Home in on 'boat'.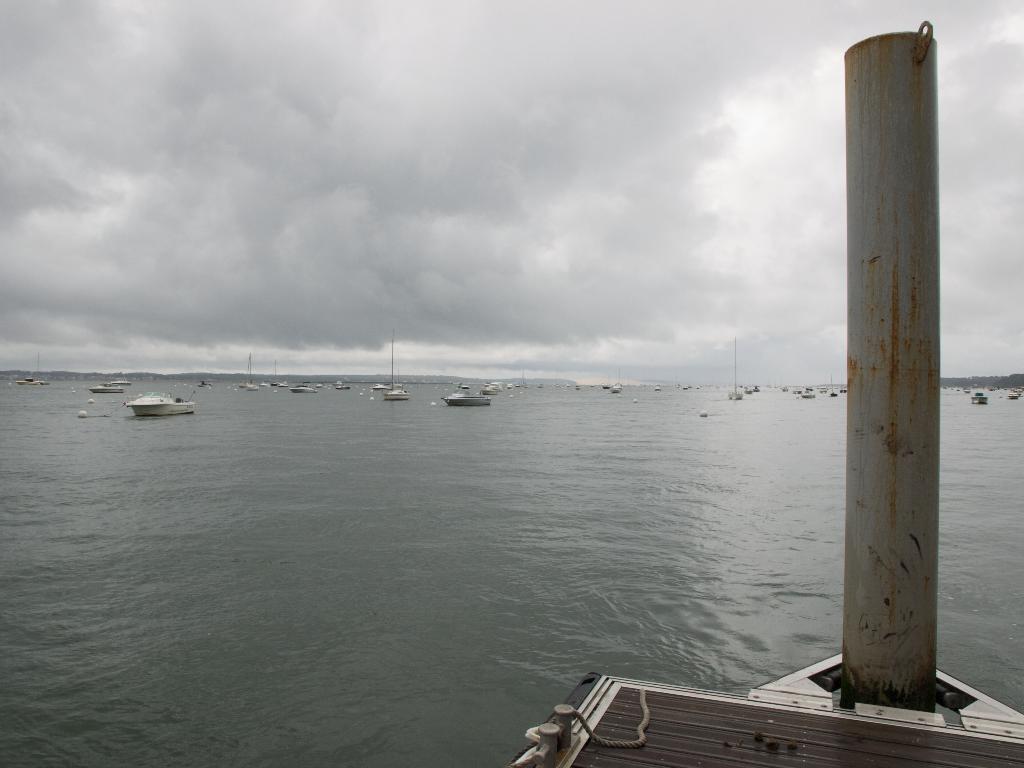
Homed in at box=[386, 388, 412, 399].
